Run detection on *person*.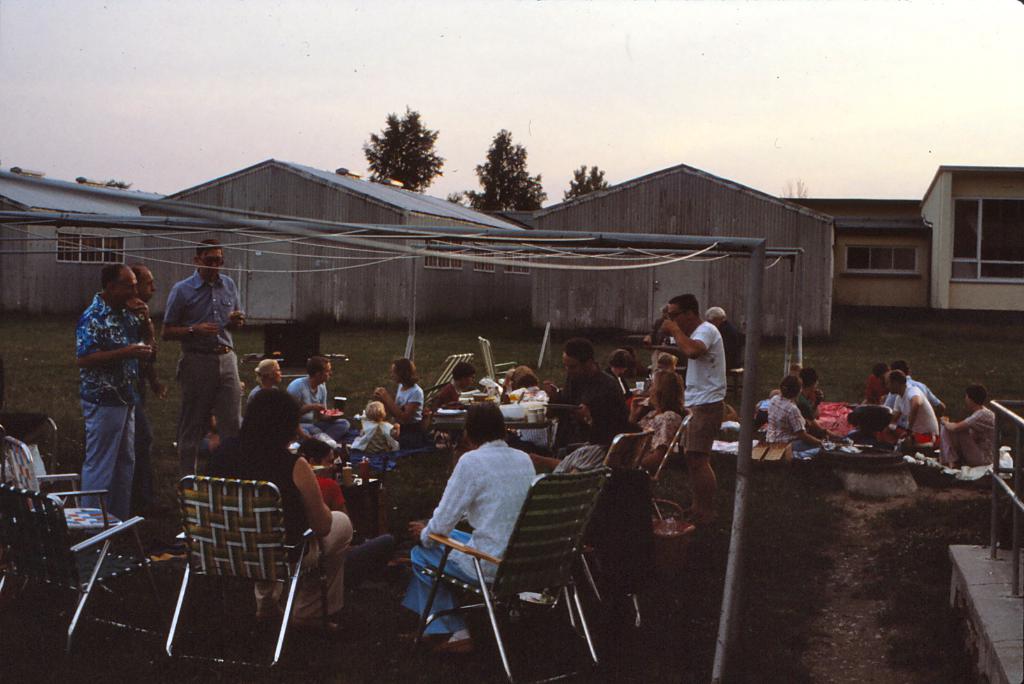
Result: {"x1": 940, "y1": 386, "x2": 999, "y2": 470}.
